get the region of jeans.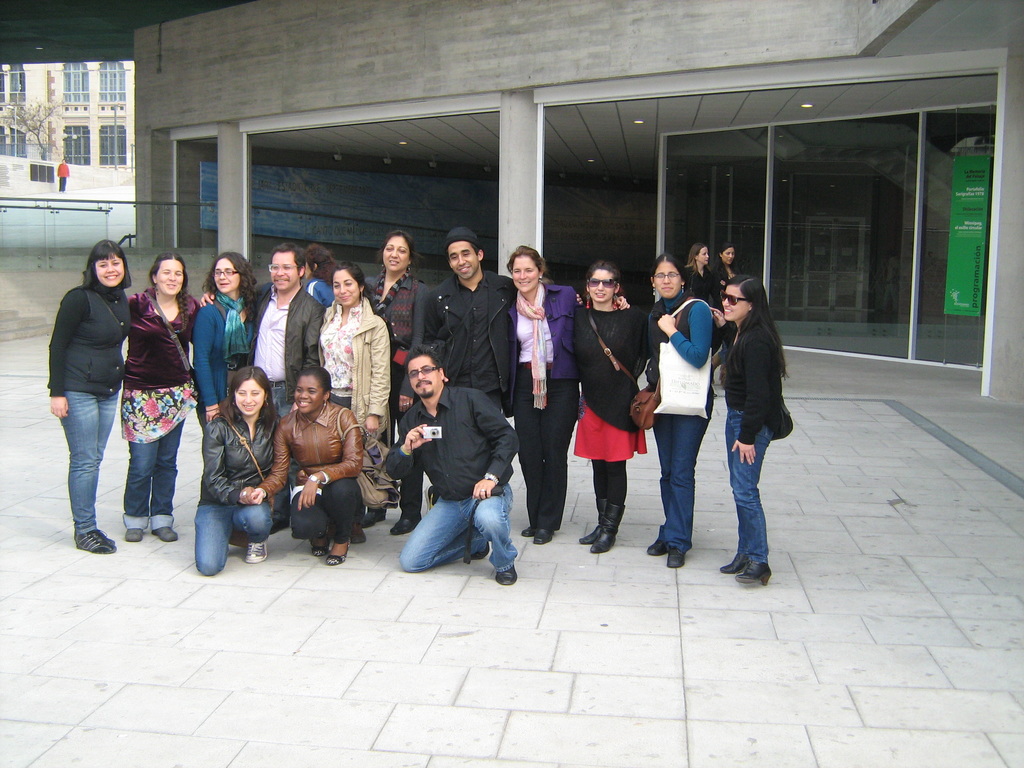
[x1=58, y1=395, x2=118, y2=535].
